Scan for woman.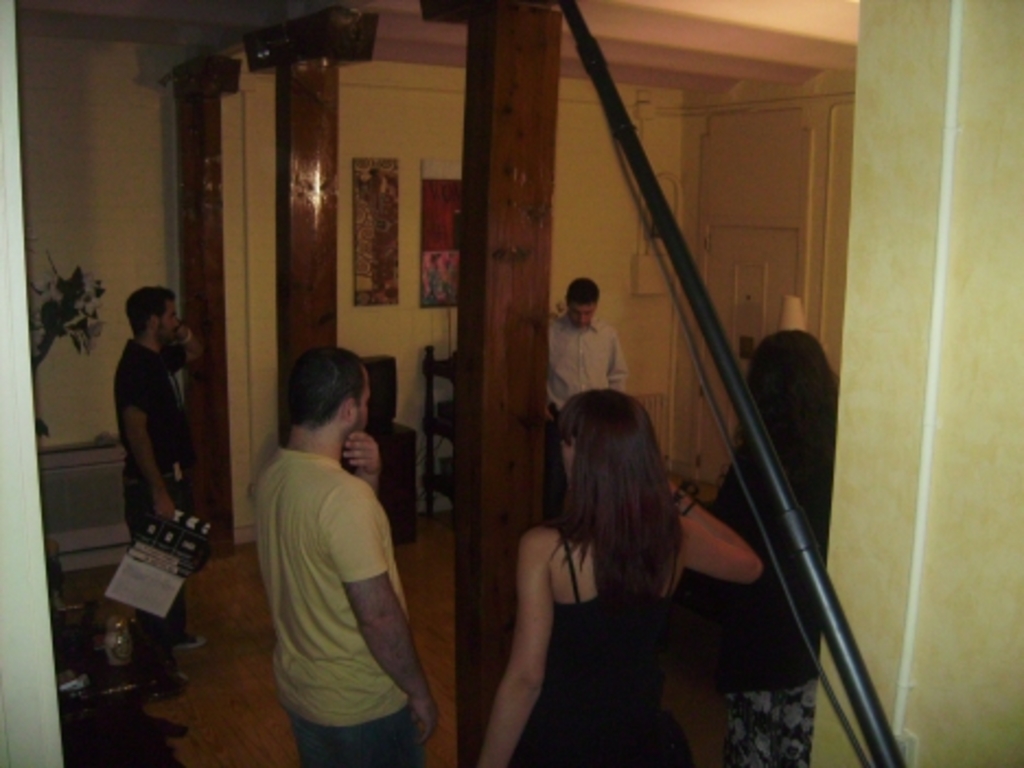
Scan result: left=473, top=394, right=766, bottom=766.
